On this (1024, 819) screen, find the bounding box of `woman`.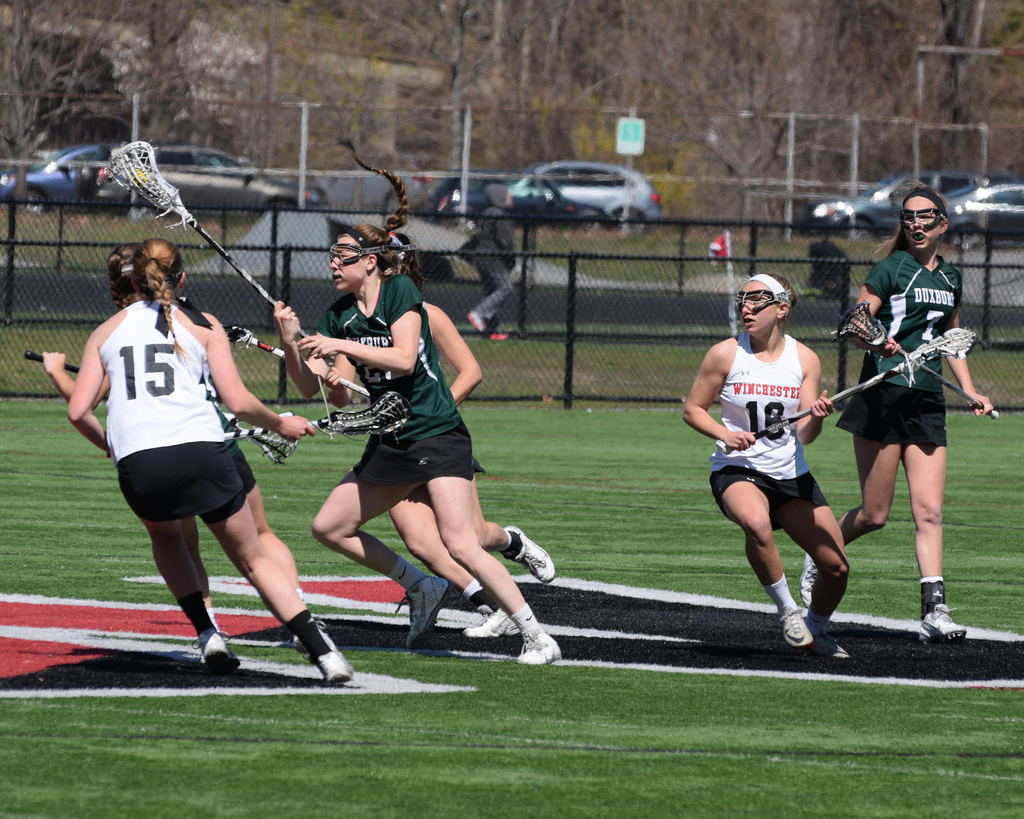
Bounding box: rect(54, 230, 365, 687).
